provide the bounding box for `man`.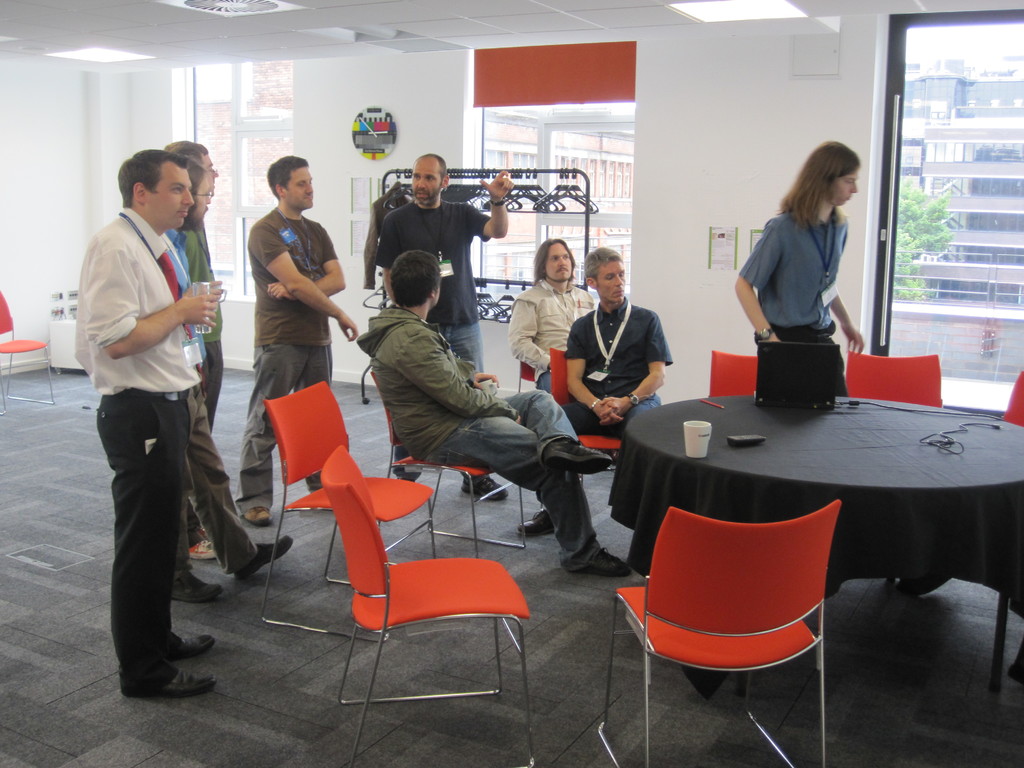
<region>164, 154, 303, 600</region>.
